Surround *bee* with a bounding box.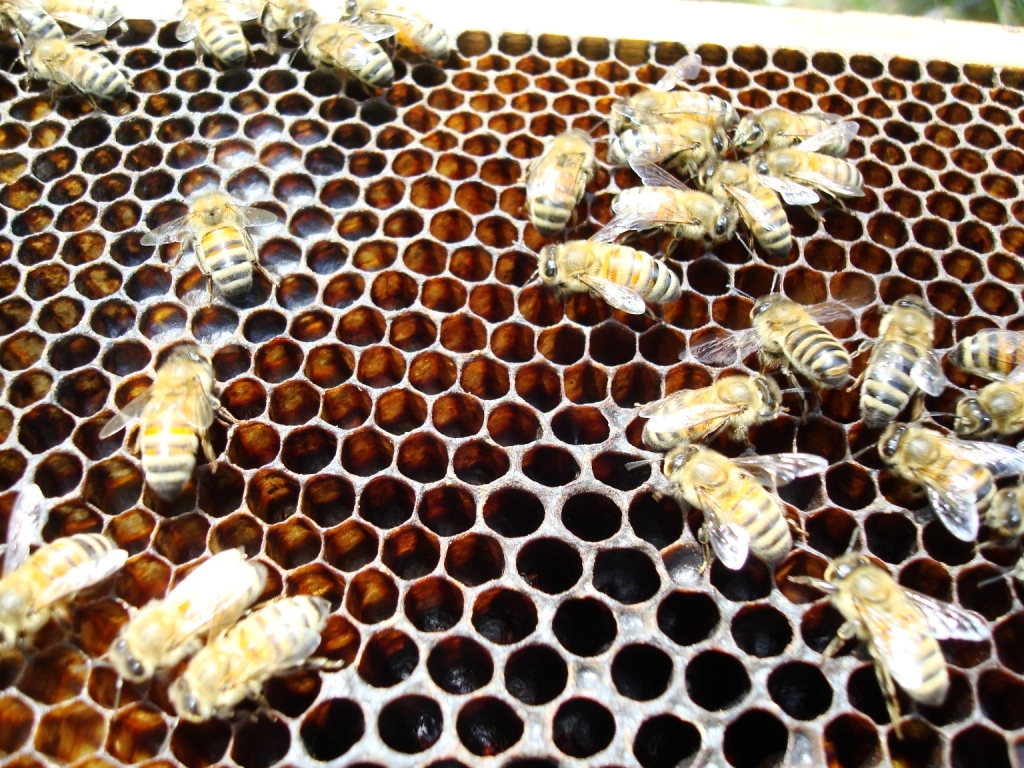
[x1=597, y1=140, x2=741, y2=268].
